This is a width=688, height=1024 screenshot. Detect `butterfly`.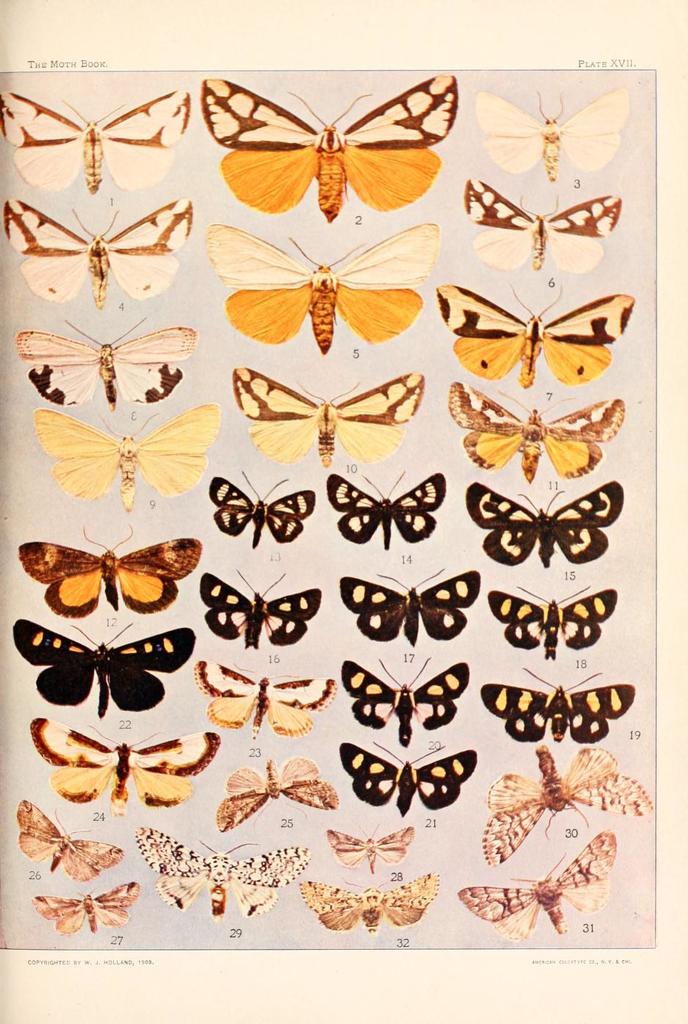
detection(24, 406, 220, 513).
